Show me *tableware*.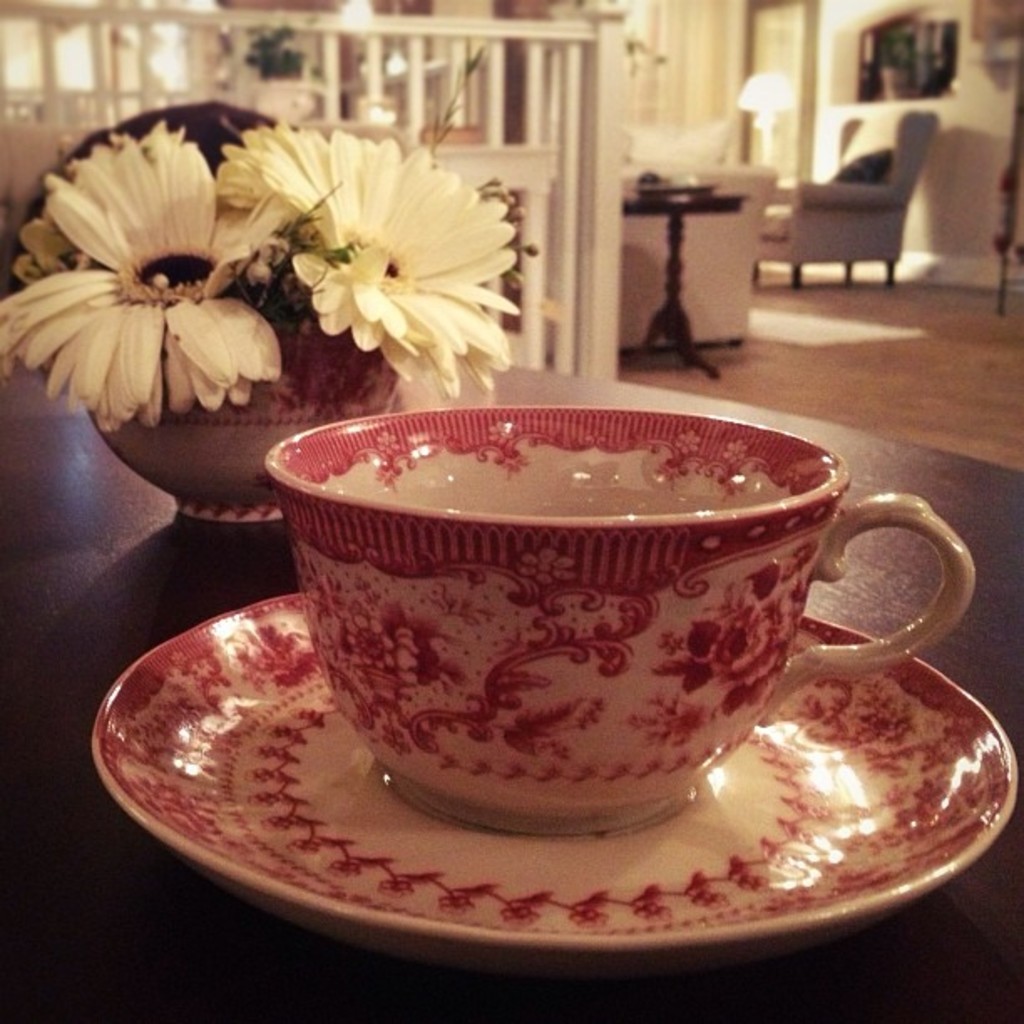
*tableware* is here: <box>95,402,1022,980</box>.
